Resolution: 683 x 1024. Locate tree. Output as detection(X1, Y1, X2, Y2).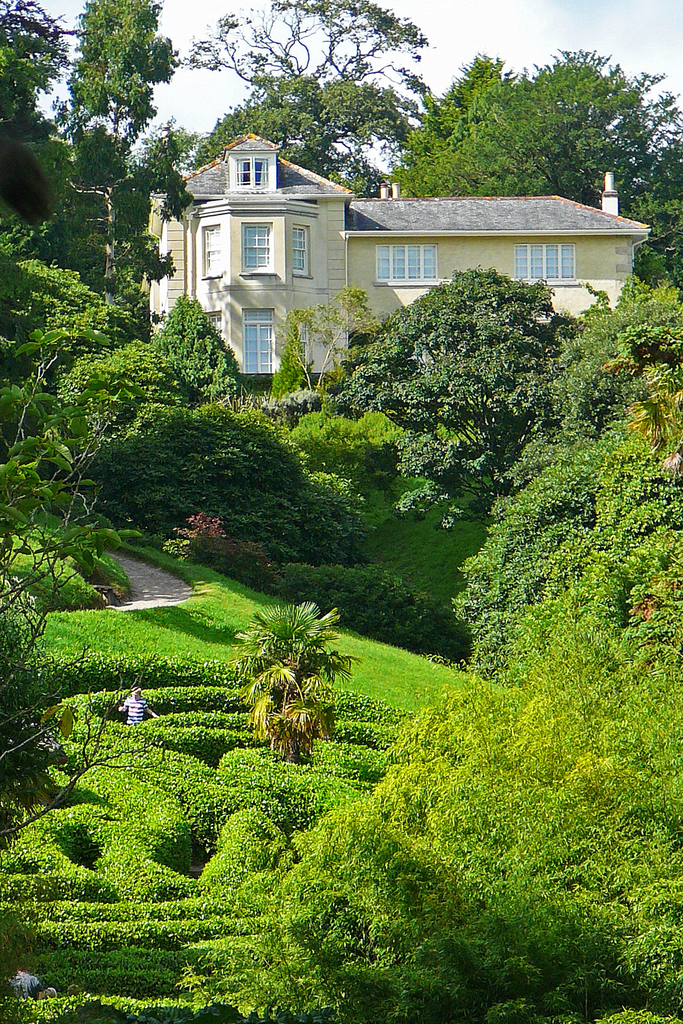
detection(47, 333, 200, 444).
